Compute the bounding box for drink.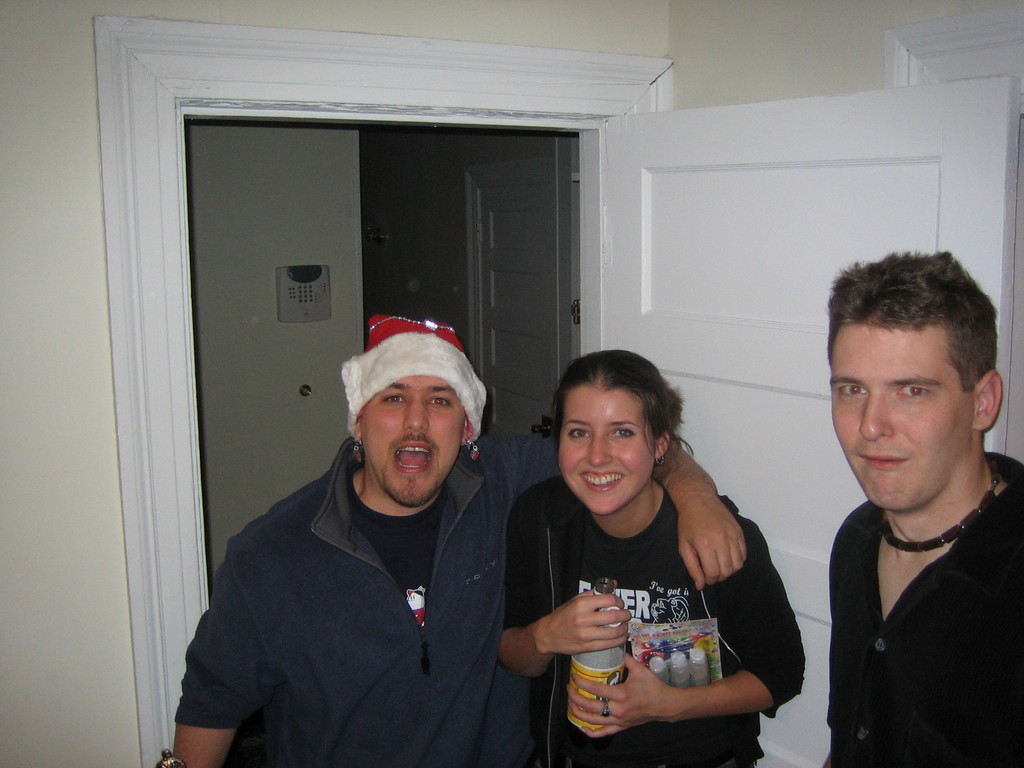
x1=691 y1=650 x2=711 y2=689.
